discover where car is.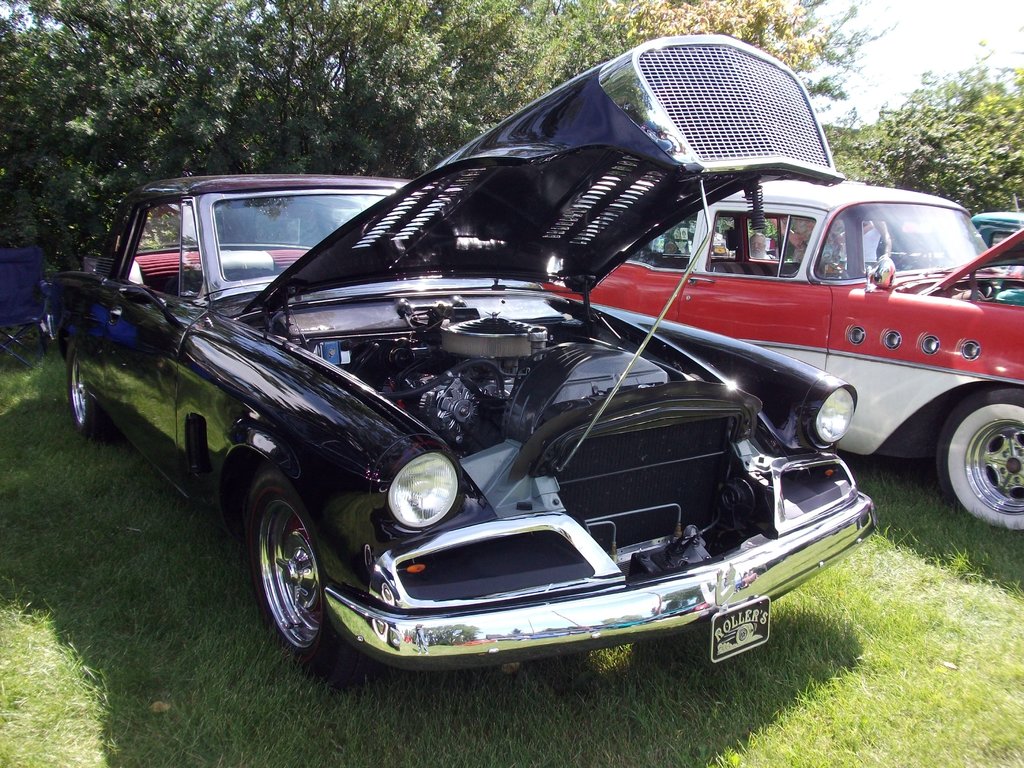
Discovered at [534,180,1023,536].
